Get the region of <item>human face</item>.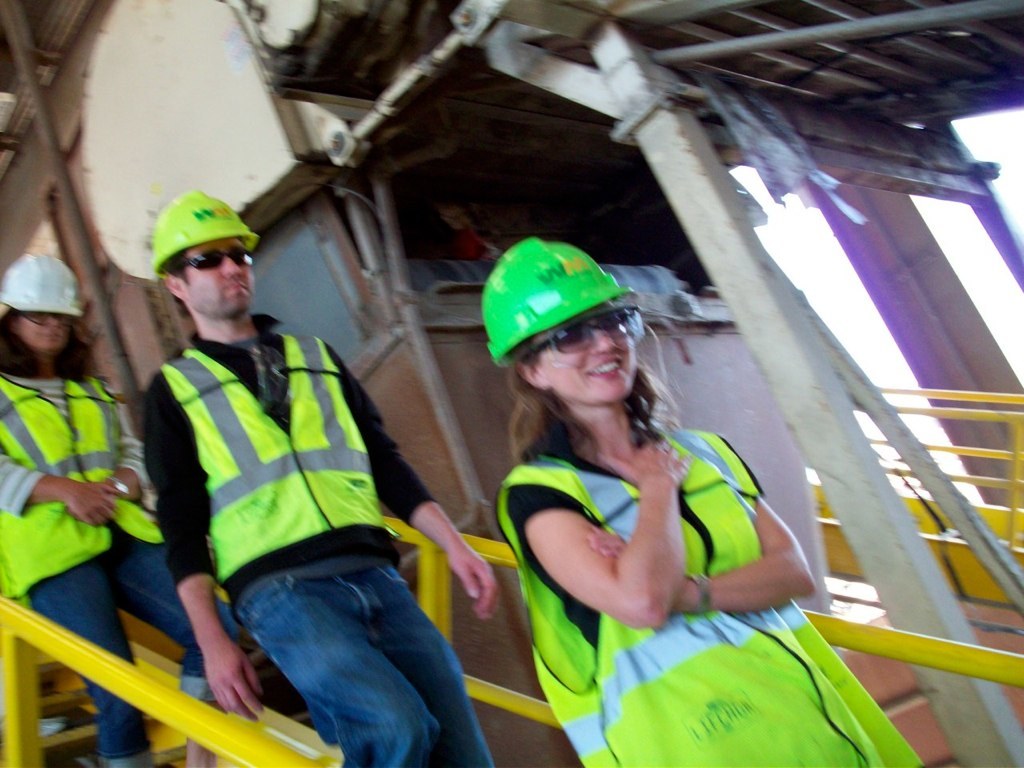
<bbox>13, 309, 70, 349</bbox>.
